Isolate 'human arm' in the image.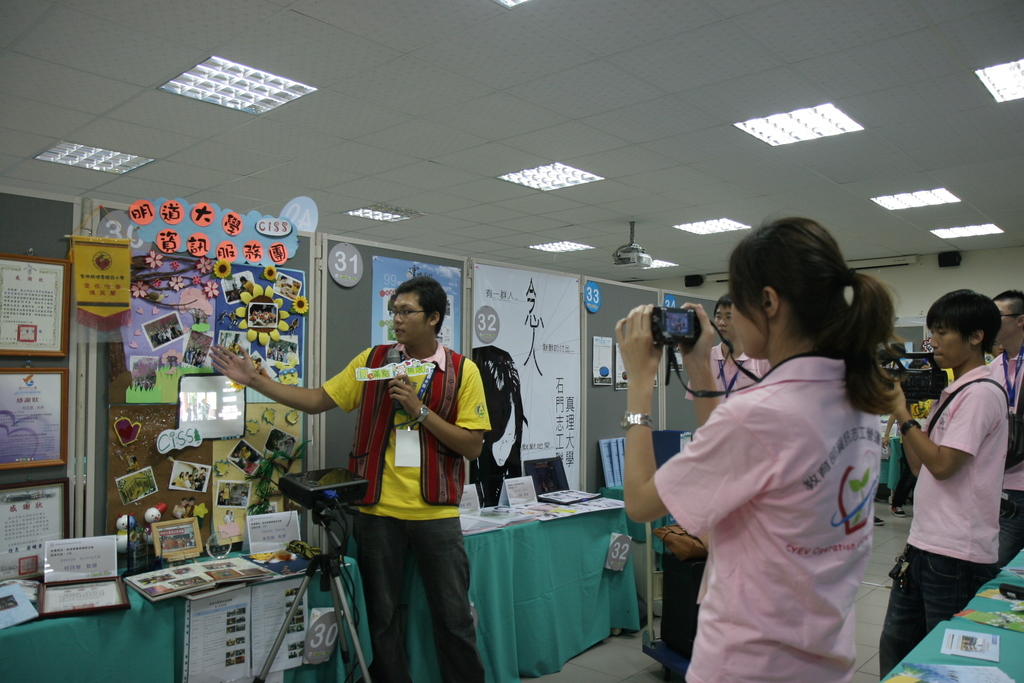
Isolated region: locate(674, 299, 724, 426).
